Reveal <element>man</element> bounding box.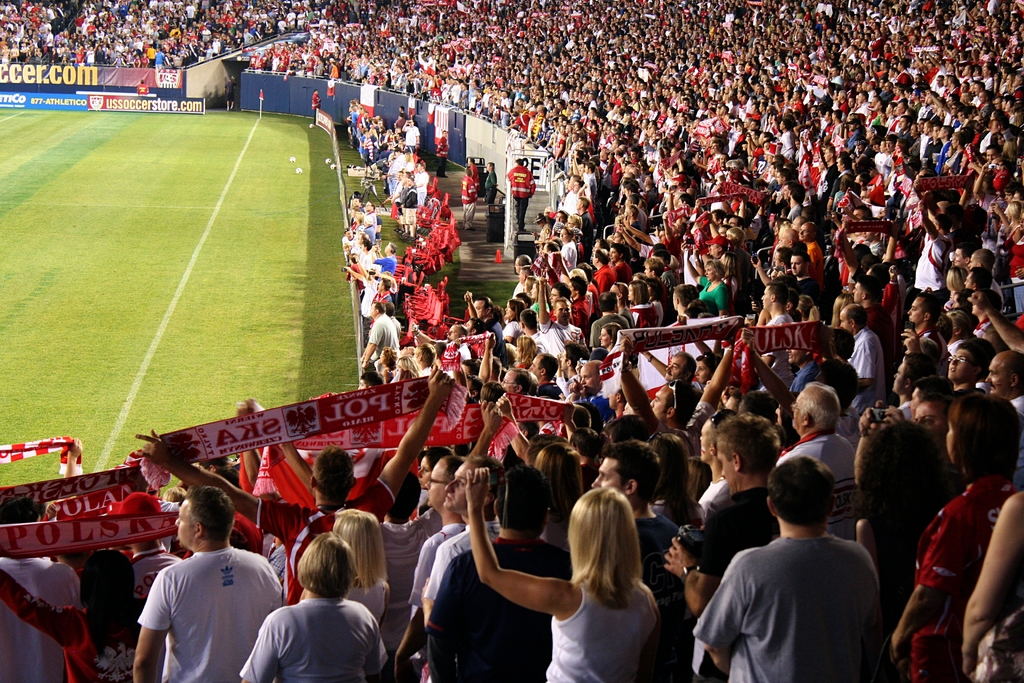
Revealed: Rect(396, 457, 469, 670).
